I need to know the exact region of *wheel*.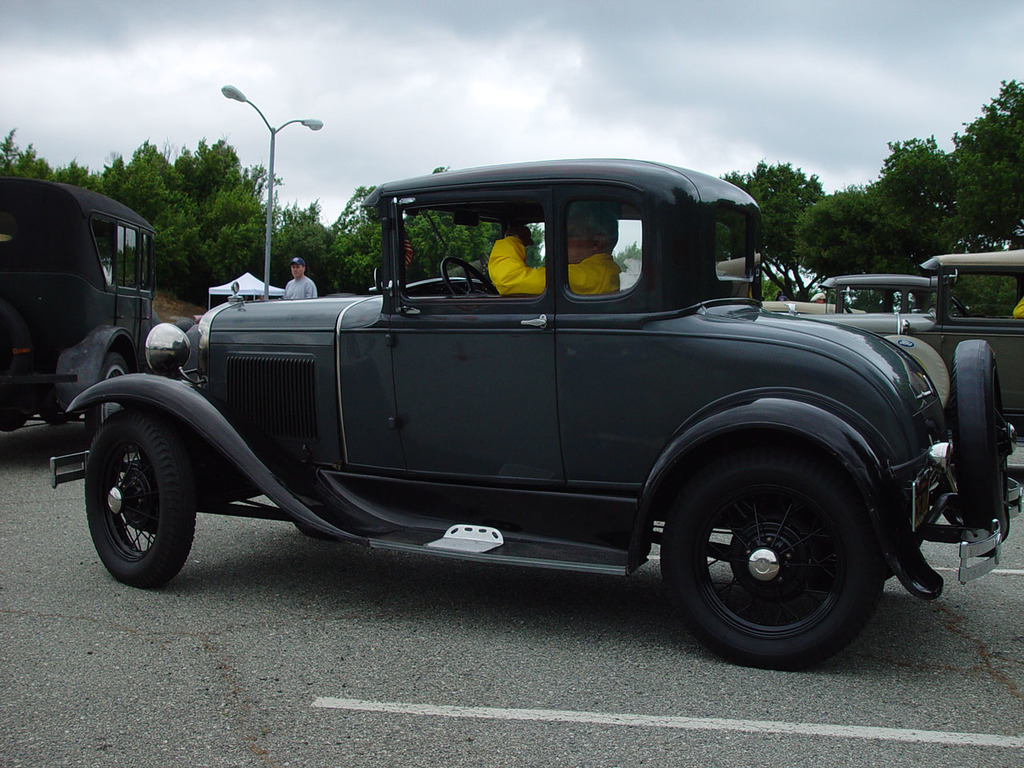
Region: <box>82,404,194,590</box>.
